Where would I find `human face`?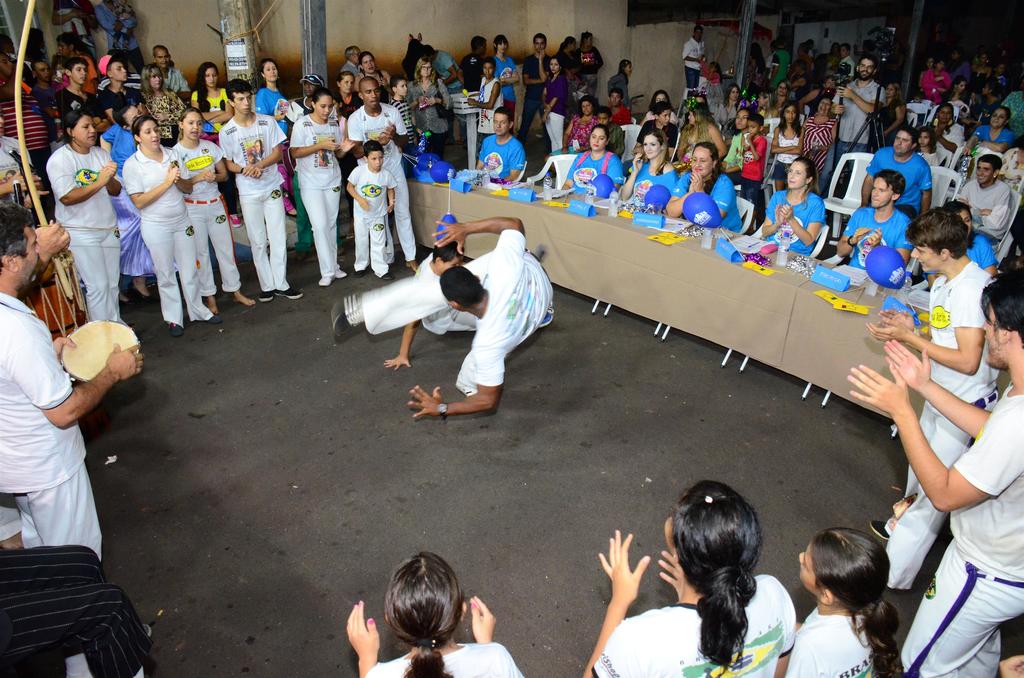
At select_region(980, 84, 991, 94).
